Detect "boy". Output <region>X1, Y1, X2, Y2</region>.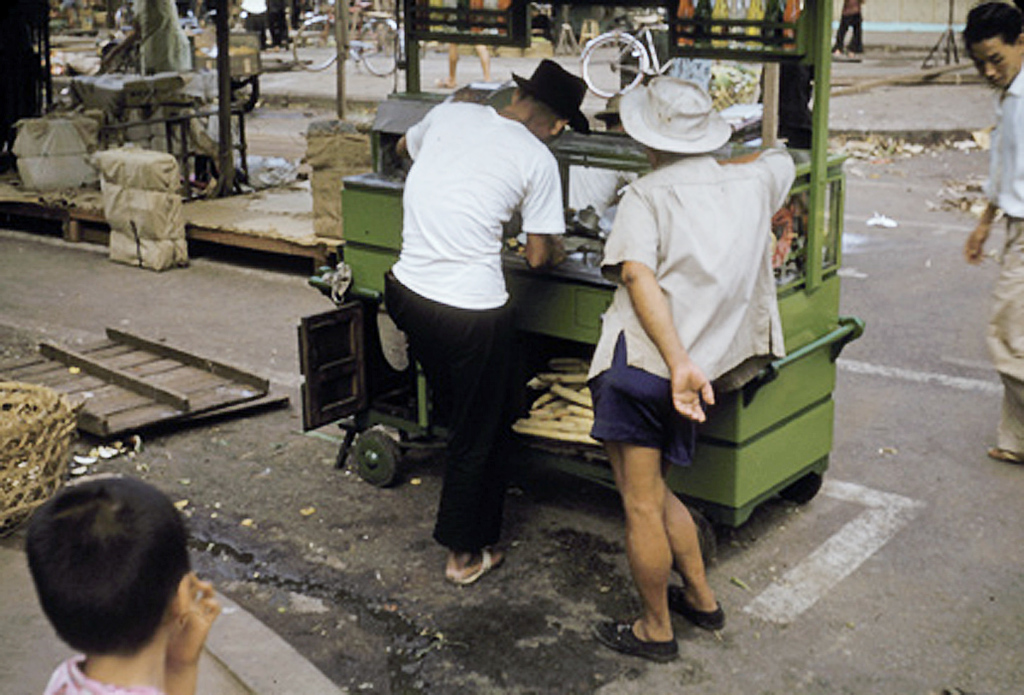
<region>1, 440, 263, 692</region>.
